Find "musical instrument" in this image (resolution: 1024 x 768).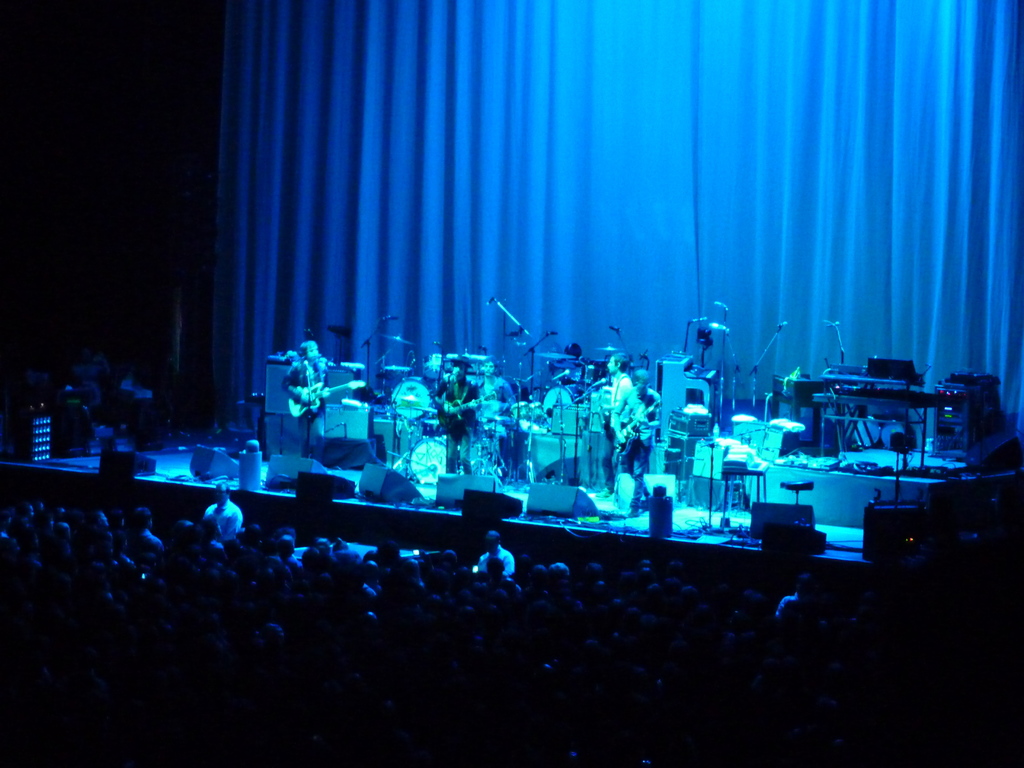
<region>390, 384, 440, 426</region>.
